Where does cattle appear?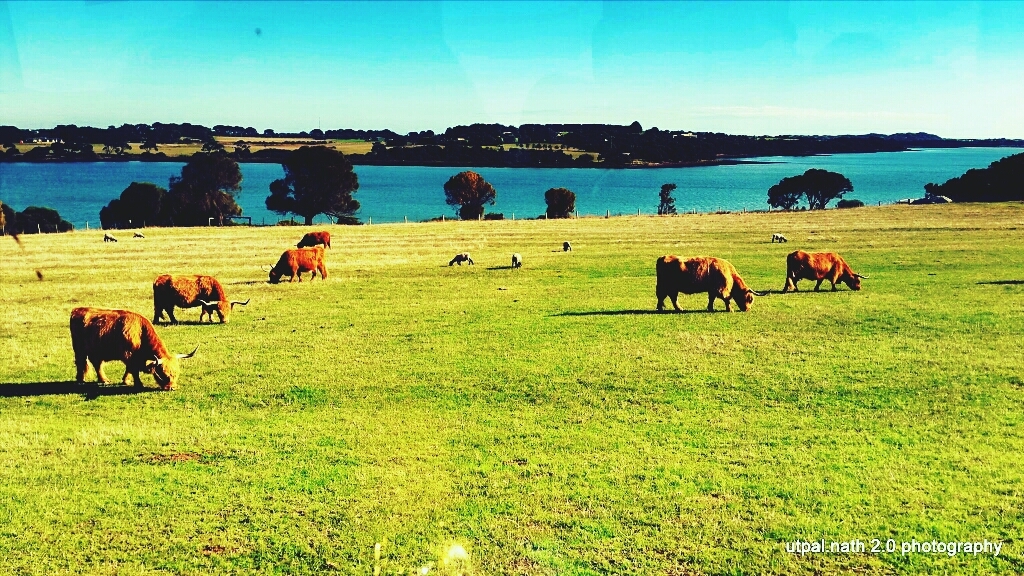
Appears at x1=259 y1=248 x2=333 y2=283.
